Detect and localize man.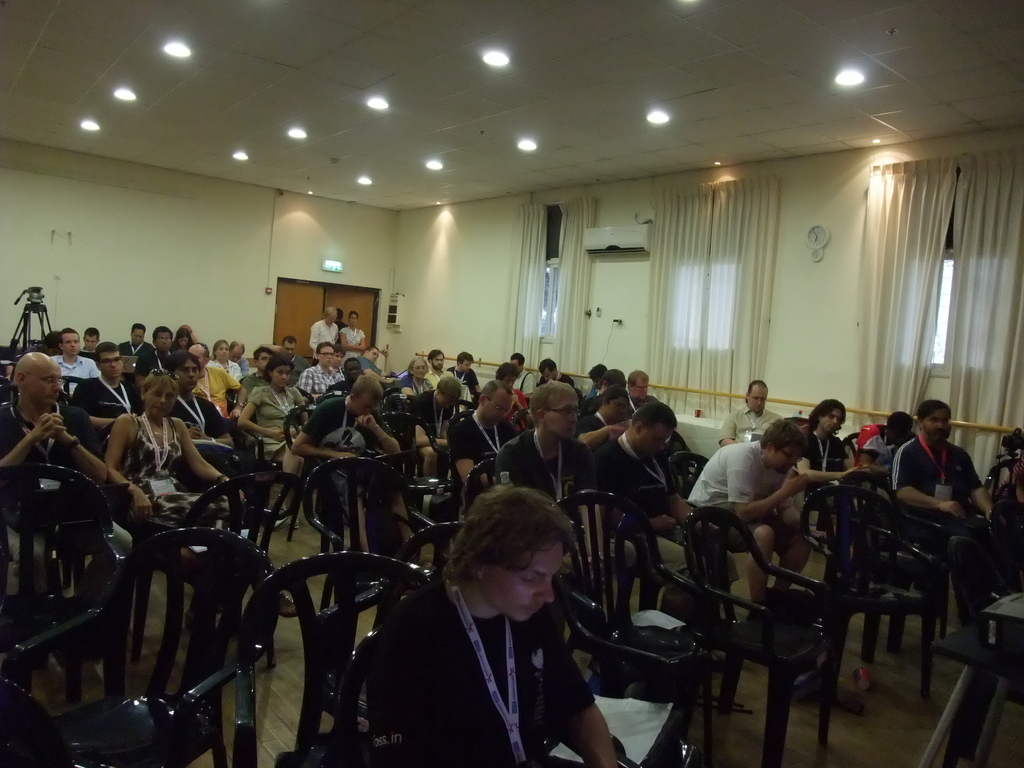
Localized at region(533, 356, 578, 385).
